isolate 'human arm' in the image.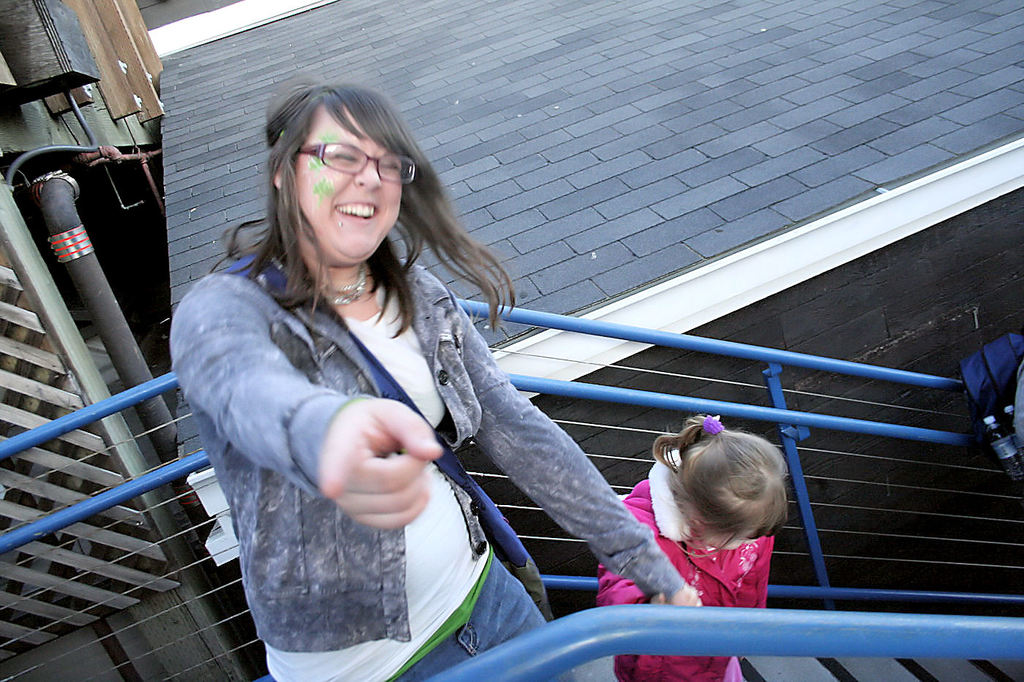
Isolated region: x1=178, y1=273, x2=442, y2=528.
